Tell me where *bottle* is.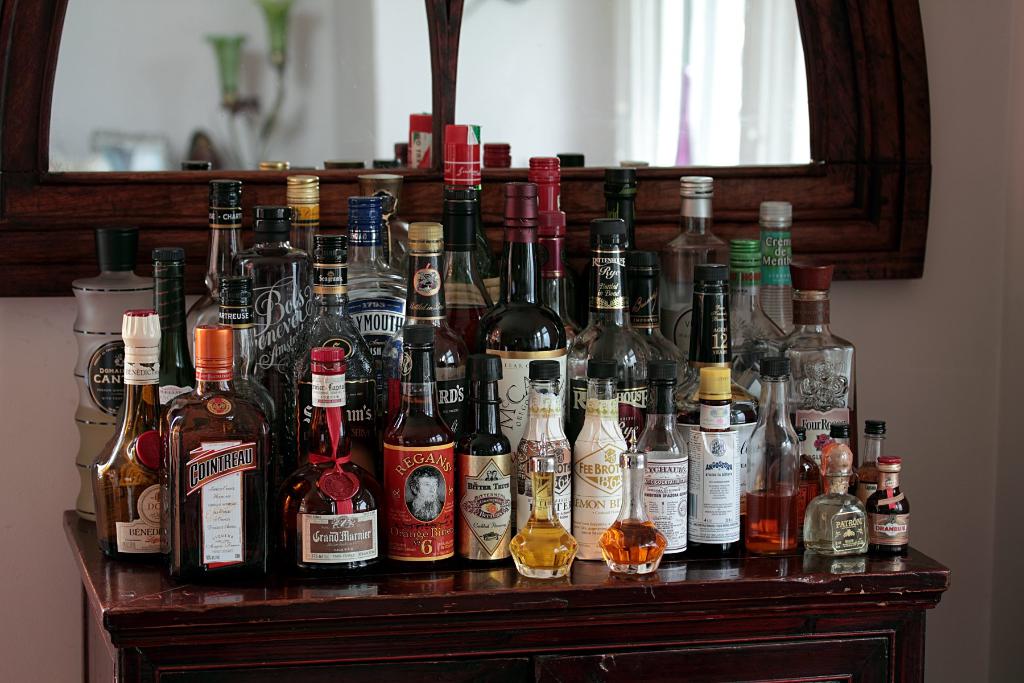
*bottle* is at <region>535, 208, 577, 342</region>.
